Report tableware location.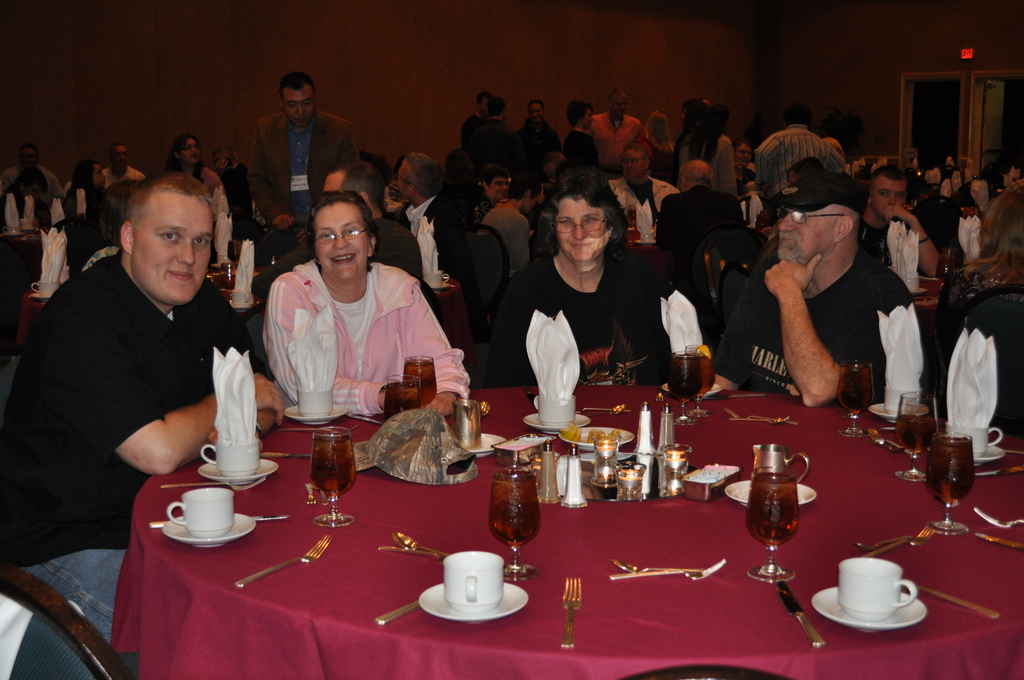
Report: locate(808, 585, 926, 634).
